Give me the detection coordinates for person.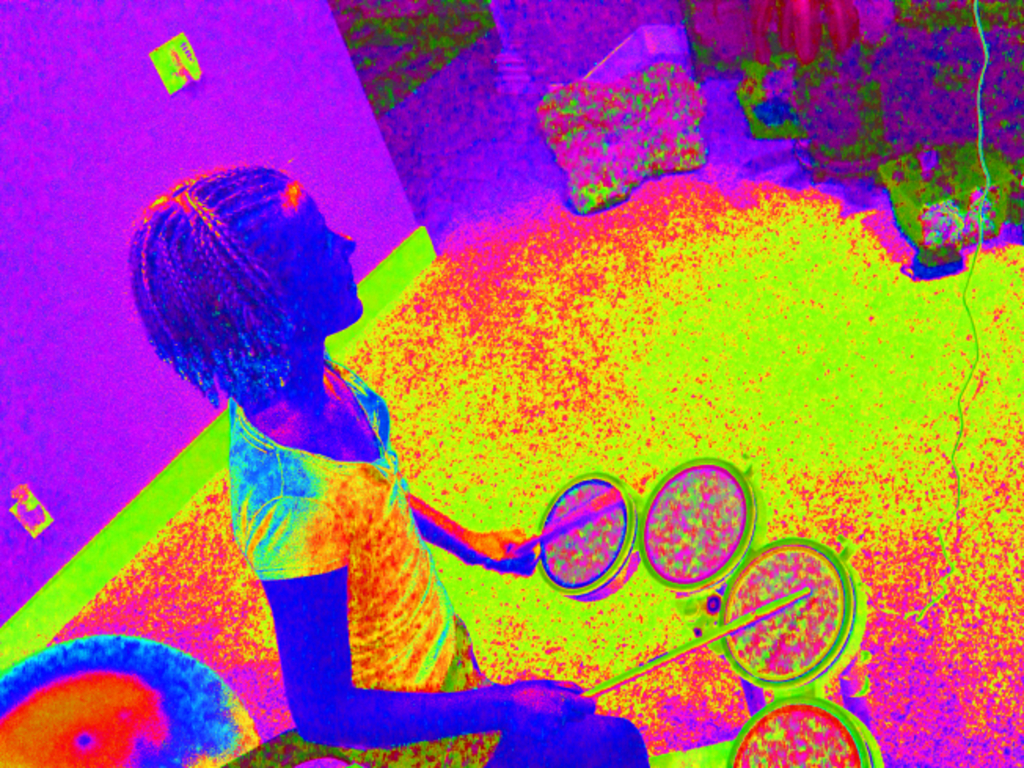
<bbox>107, 159, 650, 766</bbox>.
